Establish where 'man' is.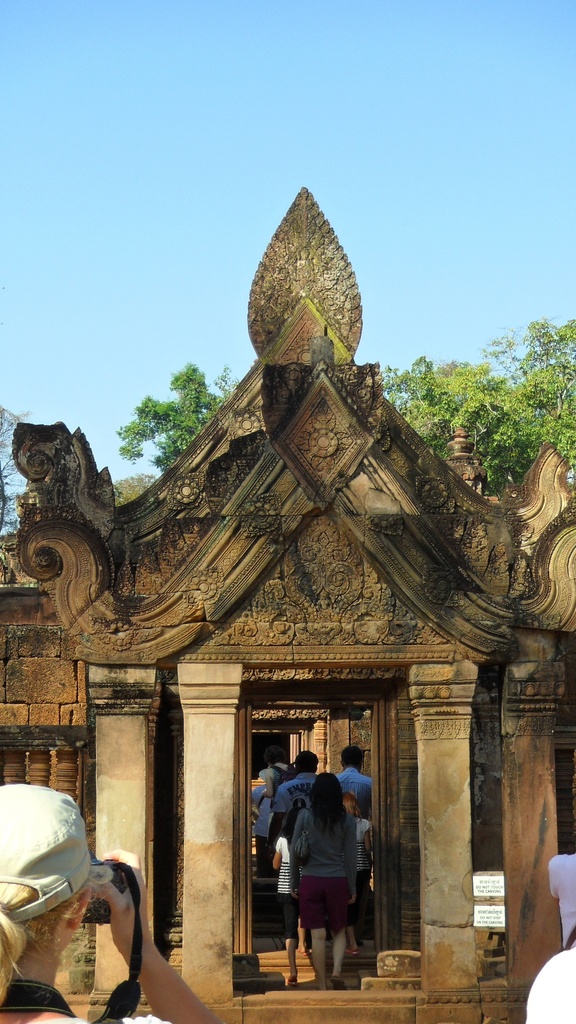
Established at BBox(259, 746, 294, 788).
